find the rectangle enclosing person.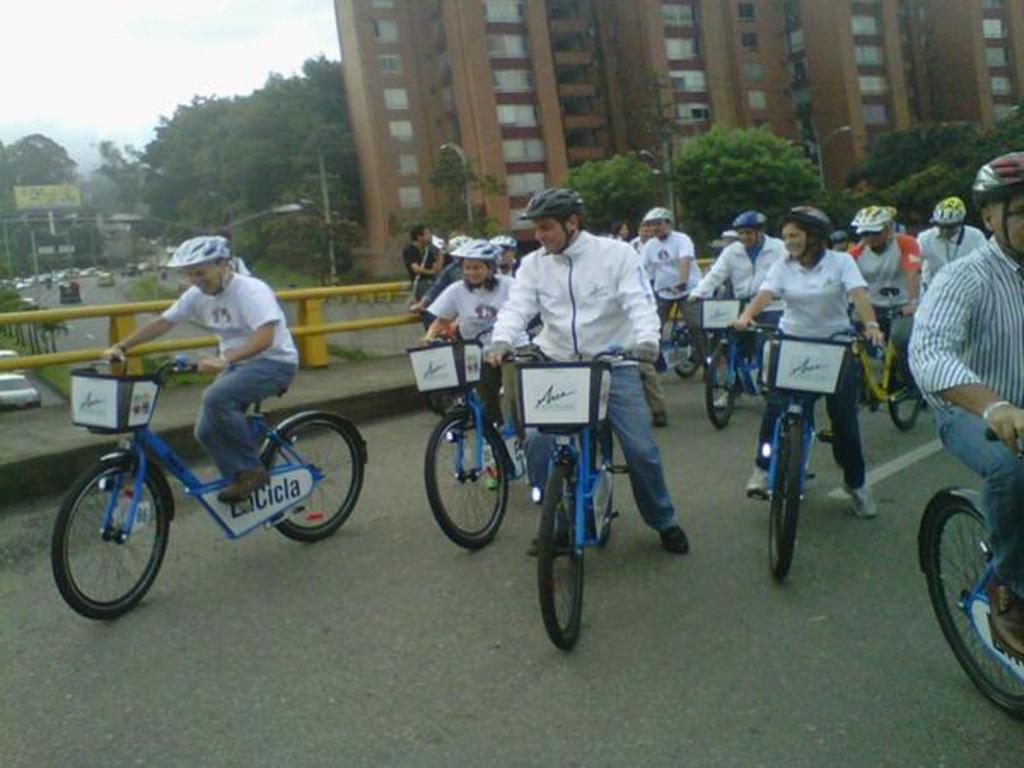
pyautogui.locateOnScreen(689, 207, 785, 375).
